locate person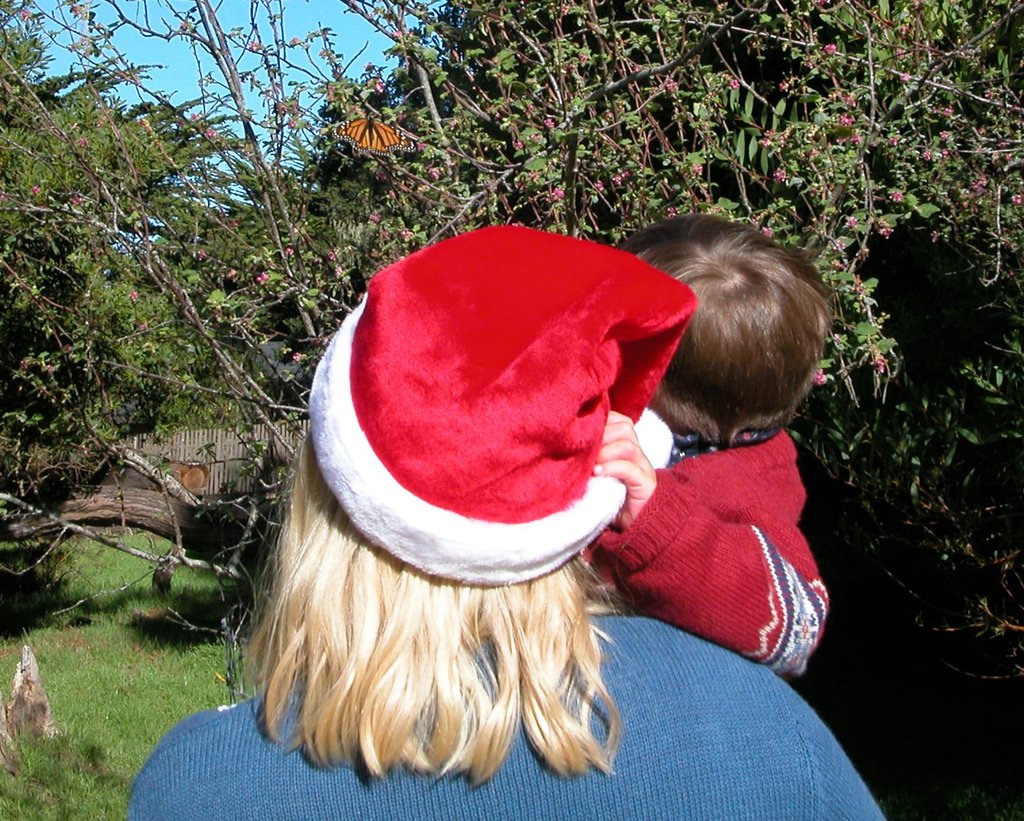
604/220/838/683
